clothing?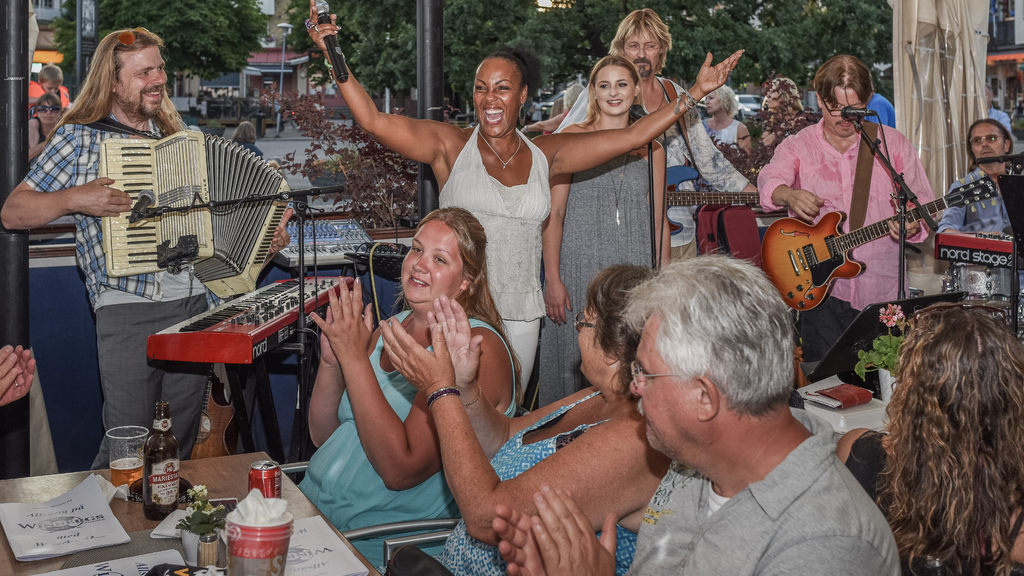
bbox(271, 95, 294, 138)
